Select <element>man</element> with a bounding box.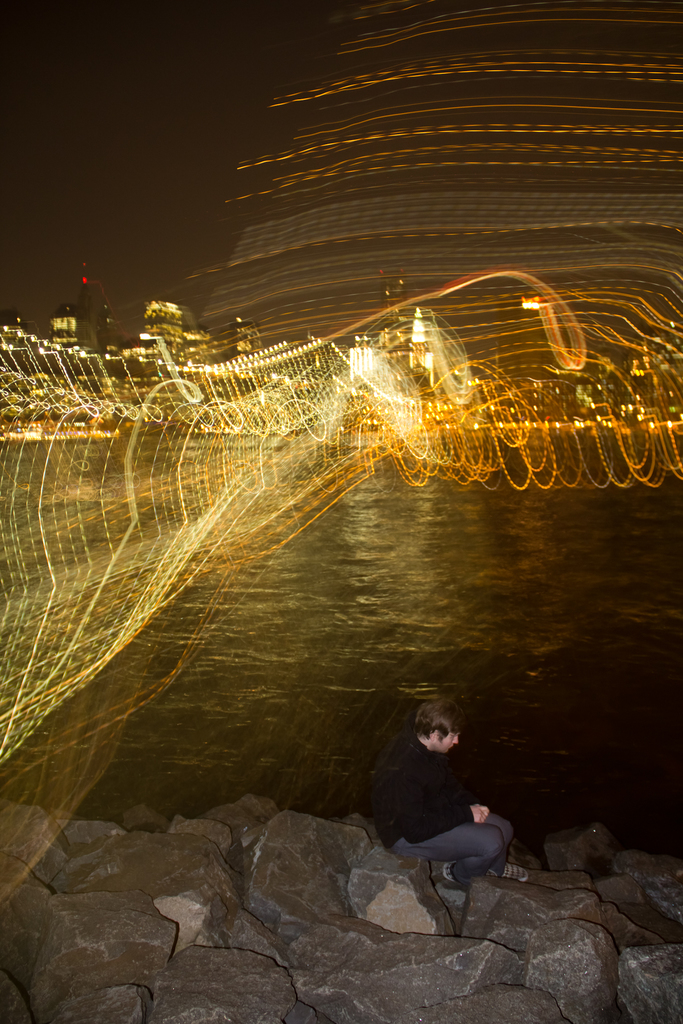
locate(353, 692, 523, 904).
